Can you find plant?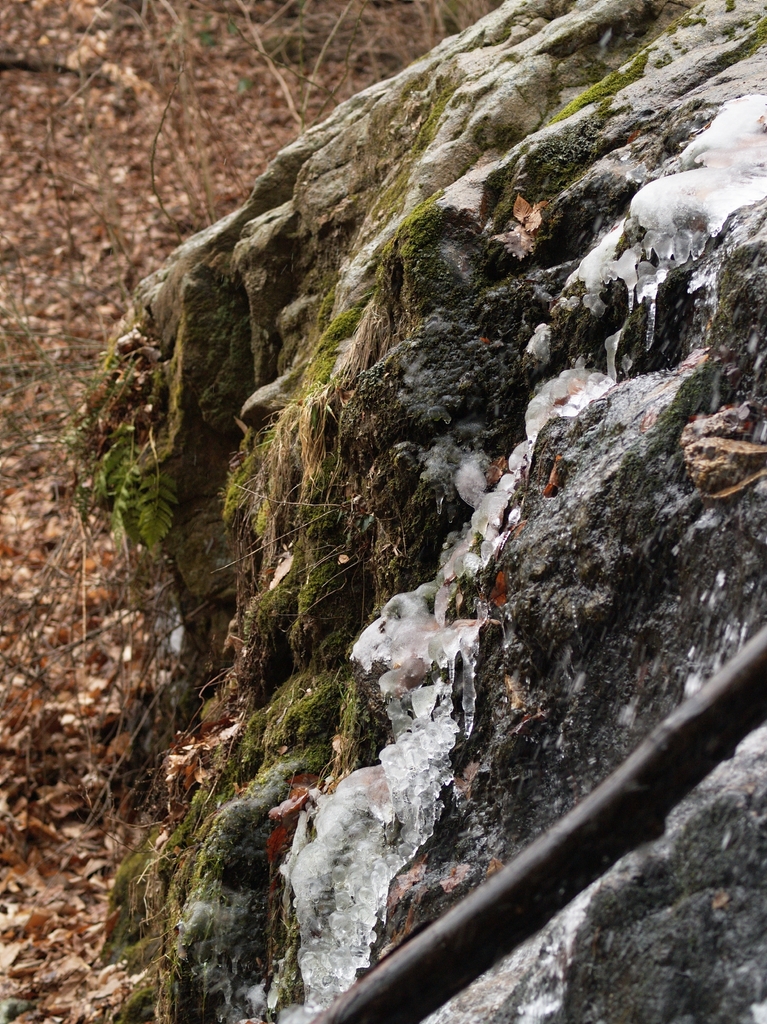
Yes, bounding box: (left=667, top=8, right=766, bottom=106).
